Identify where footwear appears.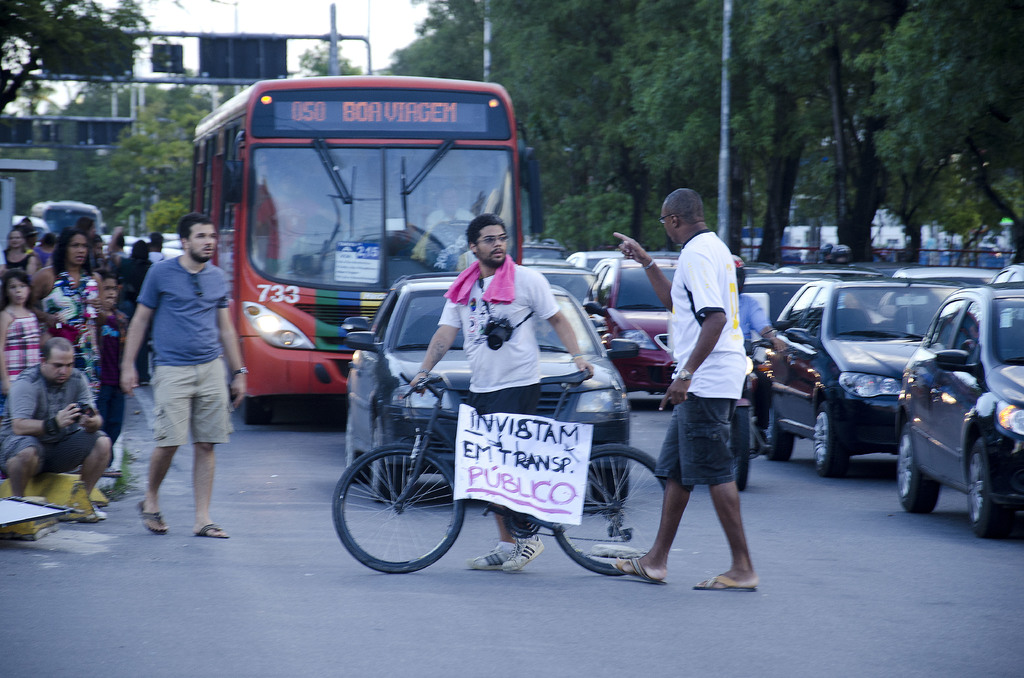
Appears at (left=694, top=574, right=753, bottom=590).
